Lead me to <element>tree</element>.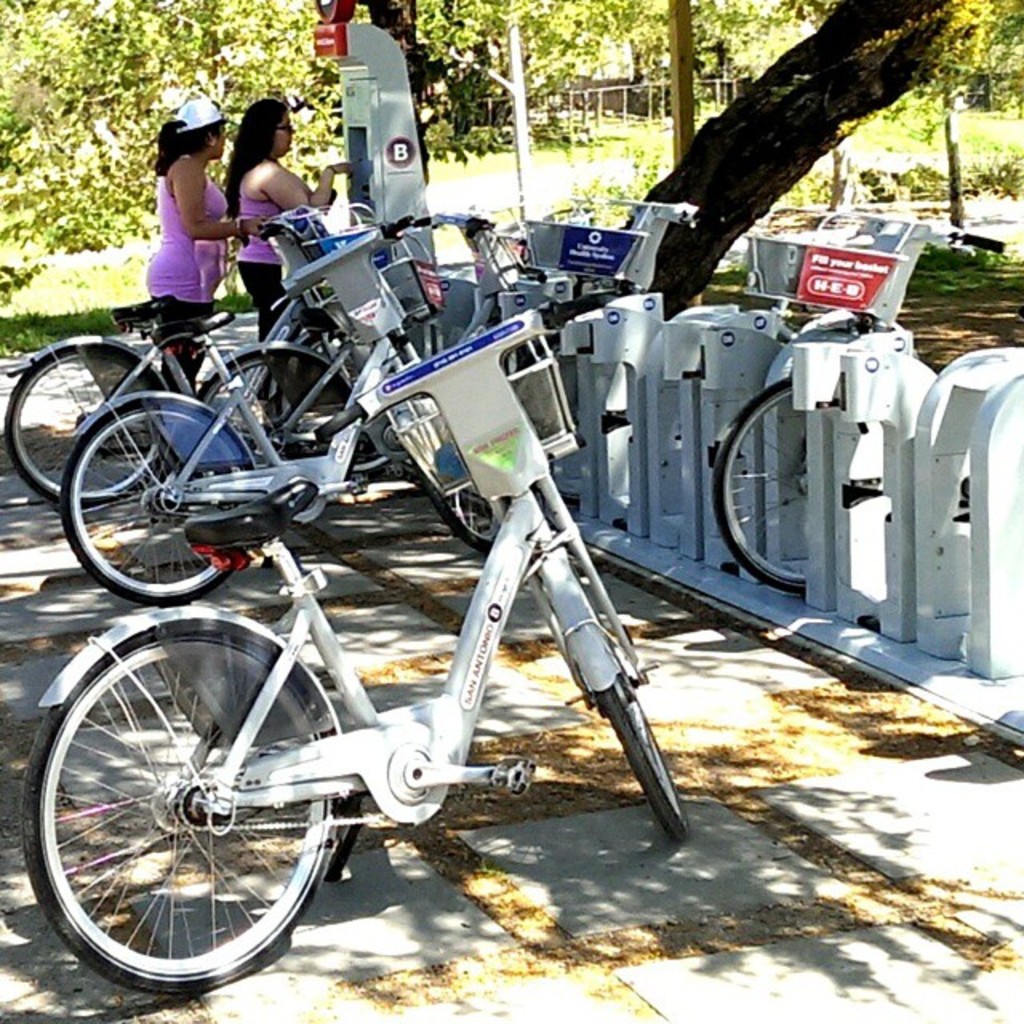
Lead to l=509, t=0, r=1022, b=366.
